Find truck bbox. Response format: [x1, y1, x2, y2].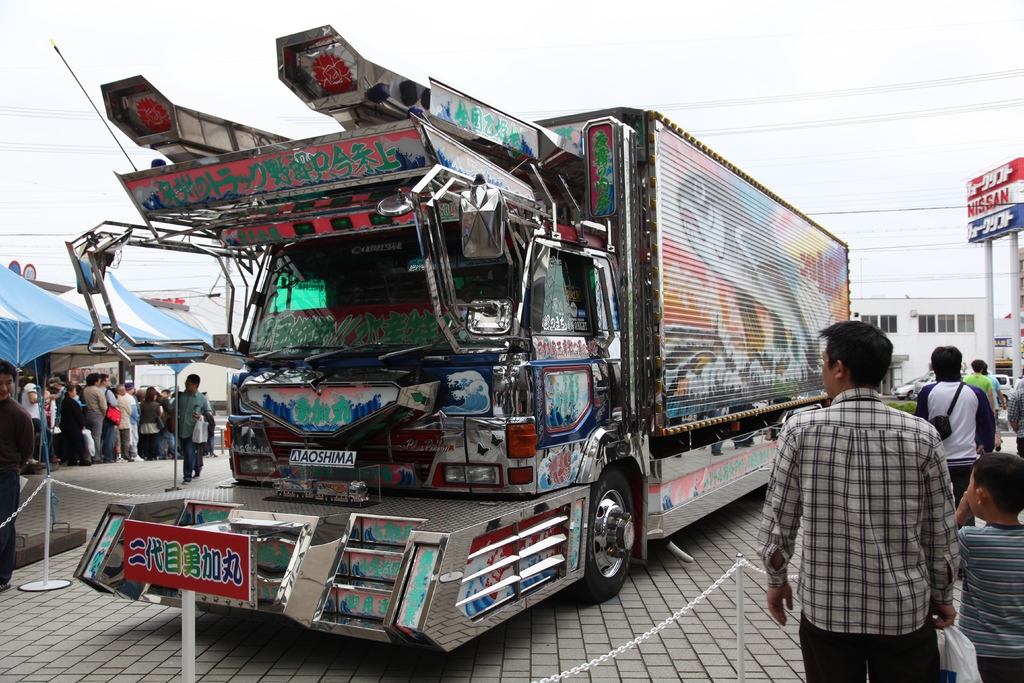
[63, 65, 883, 651].
